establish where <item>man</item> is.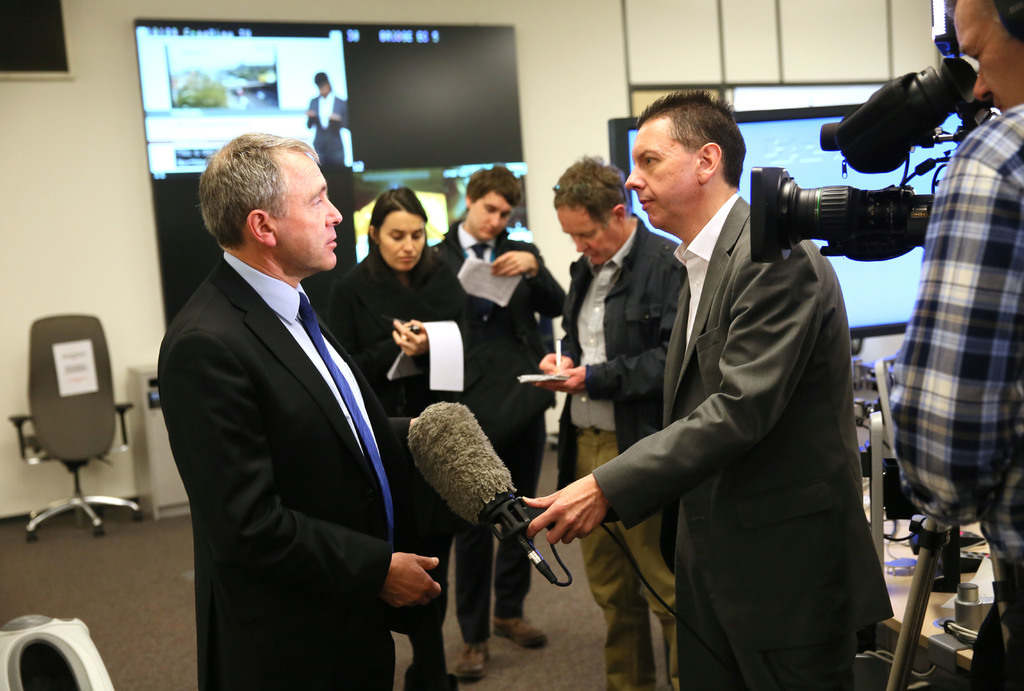
Established at 150,102,438,680.
